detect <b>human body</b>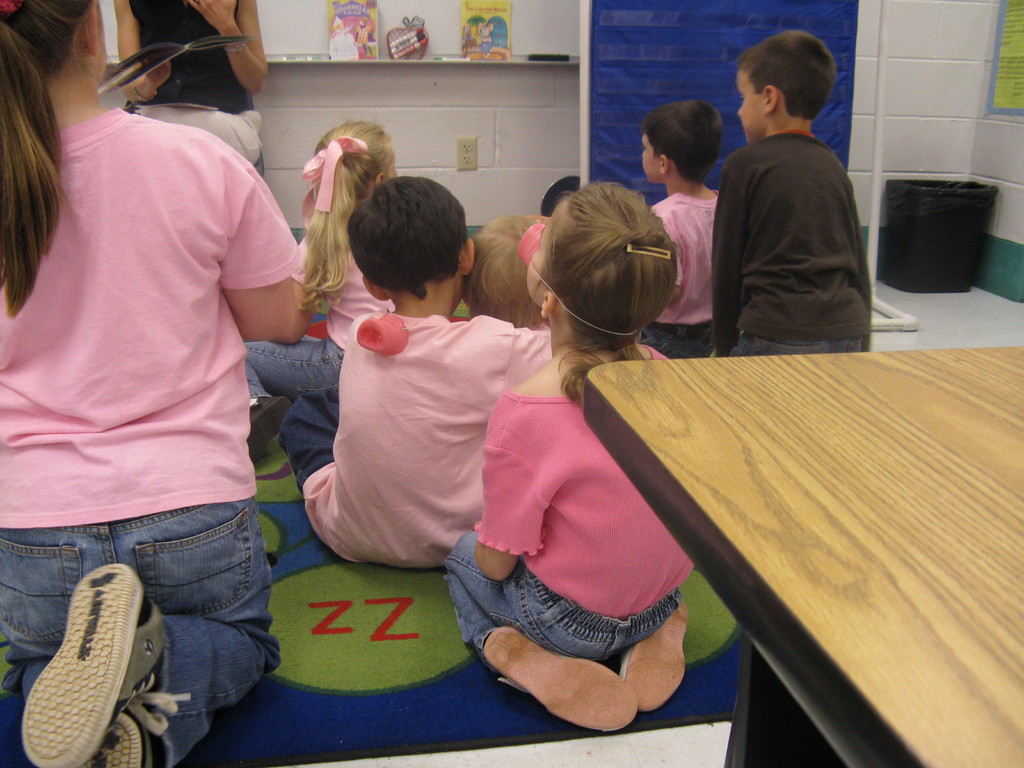
box(10, 6, 307, 749)
